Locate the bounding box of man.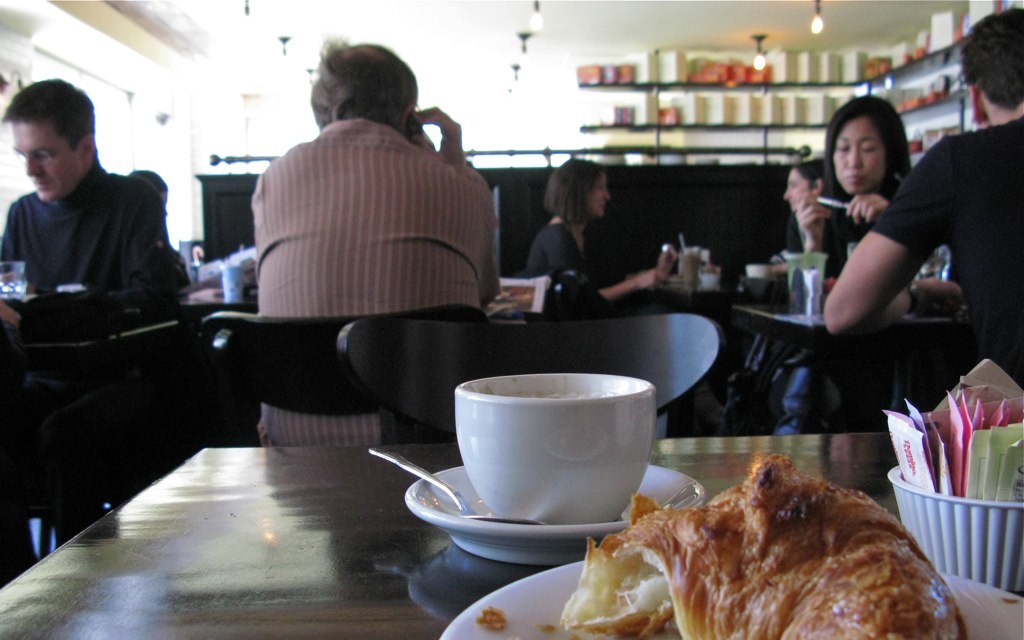
Bounding box: box=[0, 74, 197, 352].
